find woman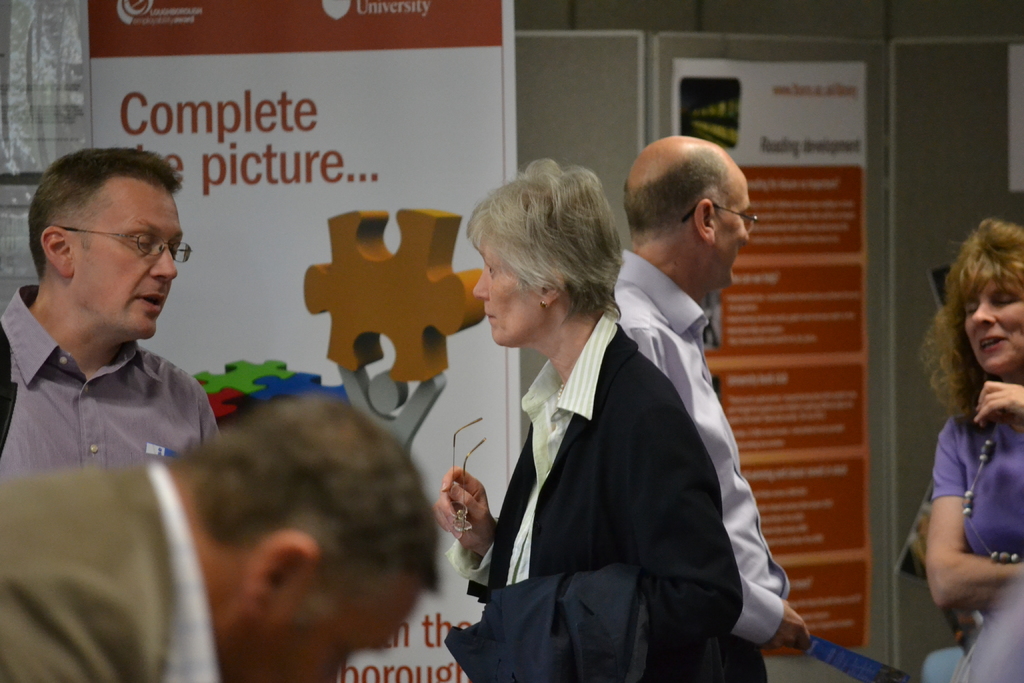
left=914, top=218, right=1023, bottom=655
